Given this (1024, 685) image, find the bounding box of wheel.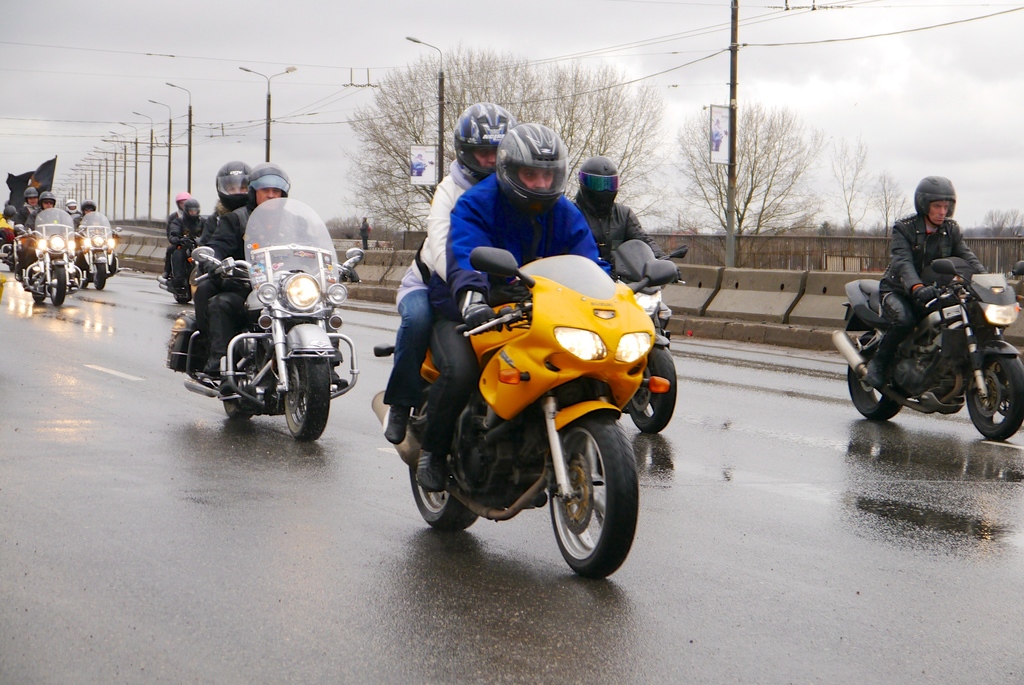
[76,275,88,289].
